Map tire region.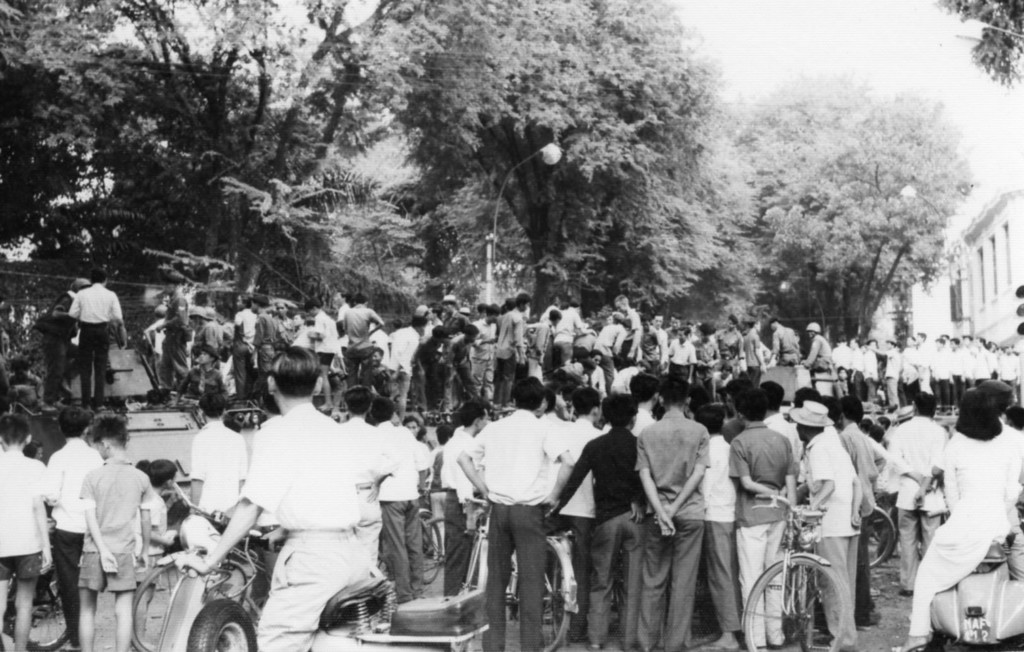
Mapped to [left=186, top=600, right=259, bottom=651].
